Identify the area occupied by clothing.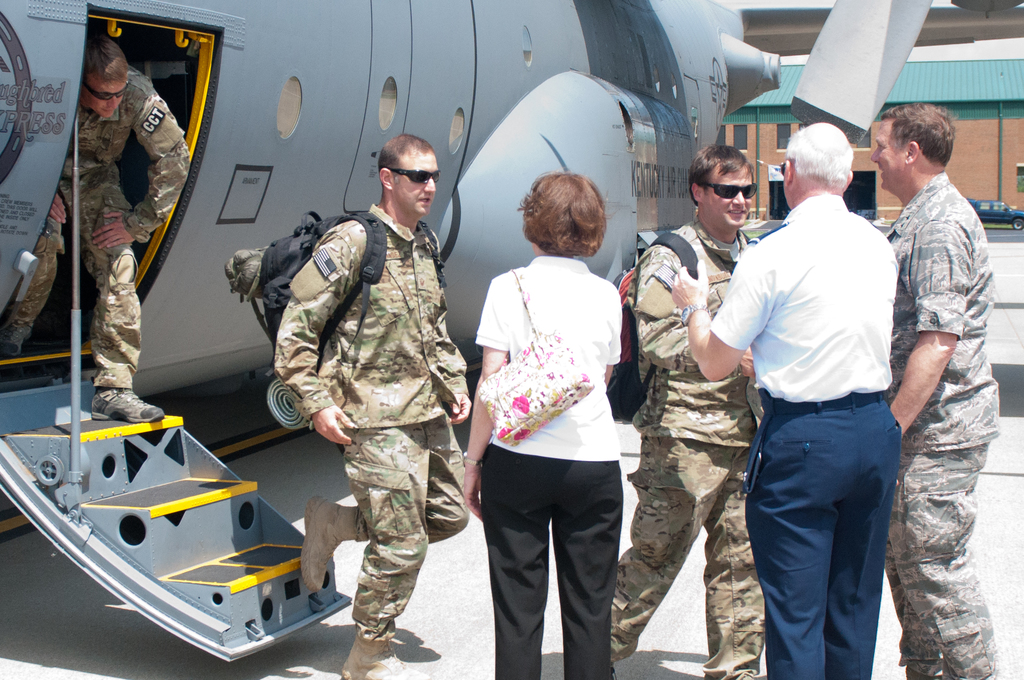
Area: locate(900, 176, 1000, 656).
